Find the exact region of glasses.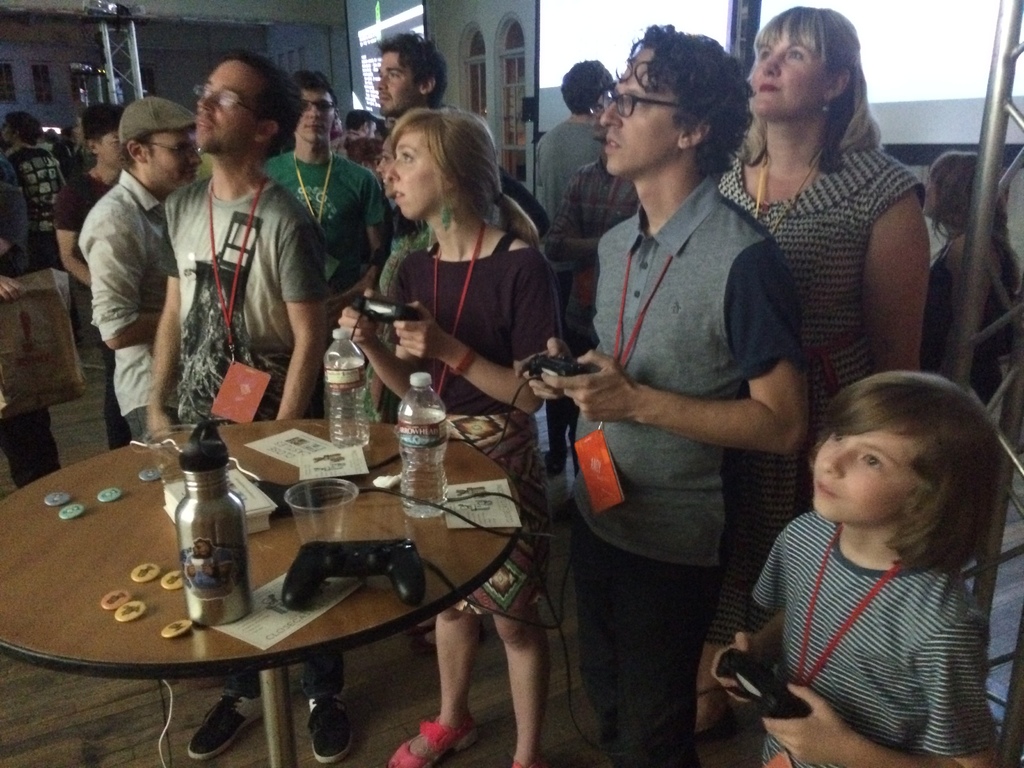
Exact region: detection(192, 75, 287, 131).
